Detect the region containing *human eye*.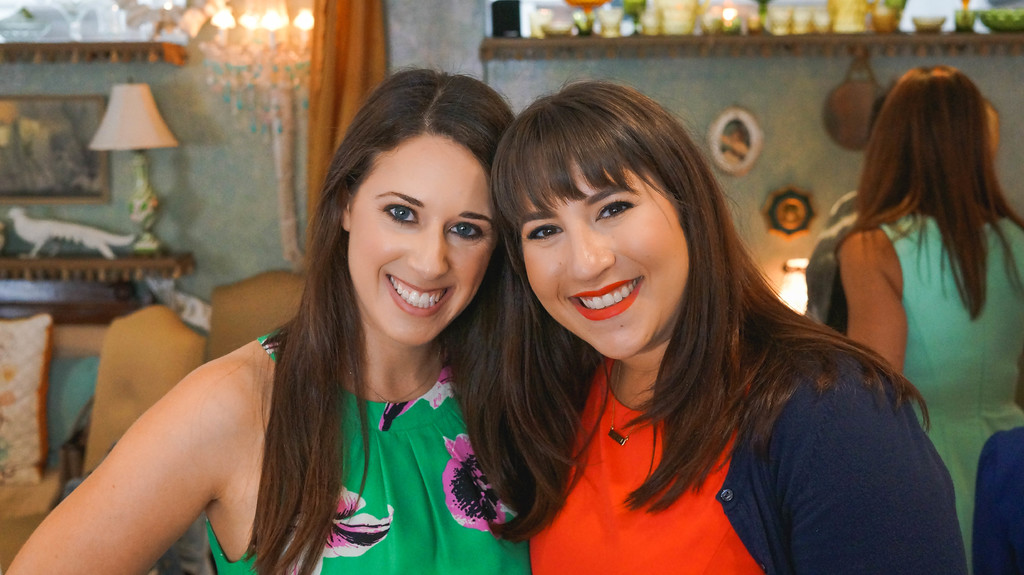
box=[589, 193, 636, 224].
